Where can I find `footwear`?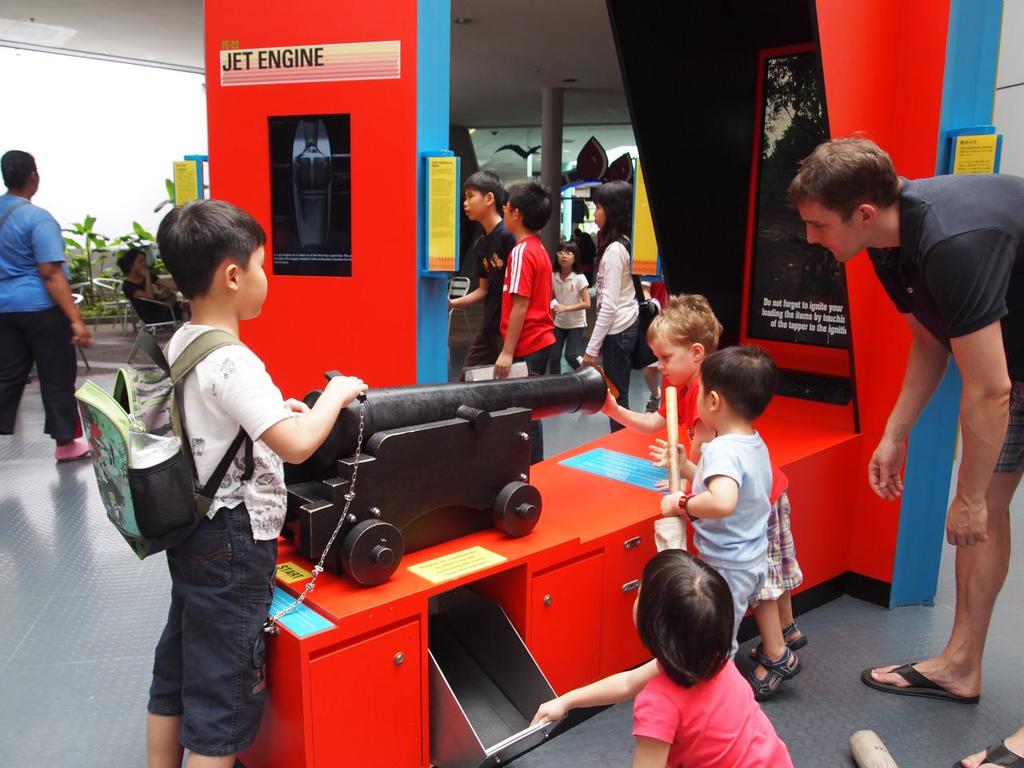
You can find it at region(52, 444, 88, 466).
